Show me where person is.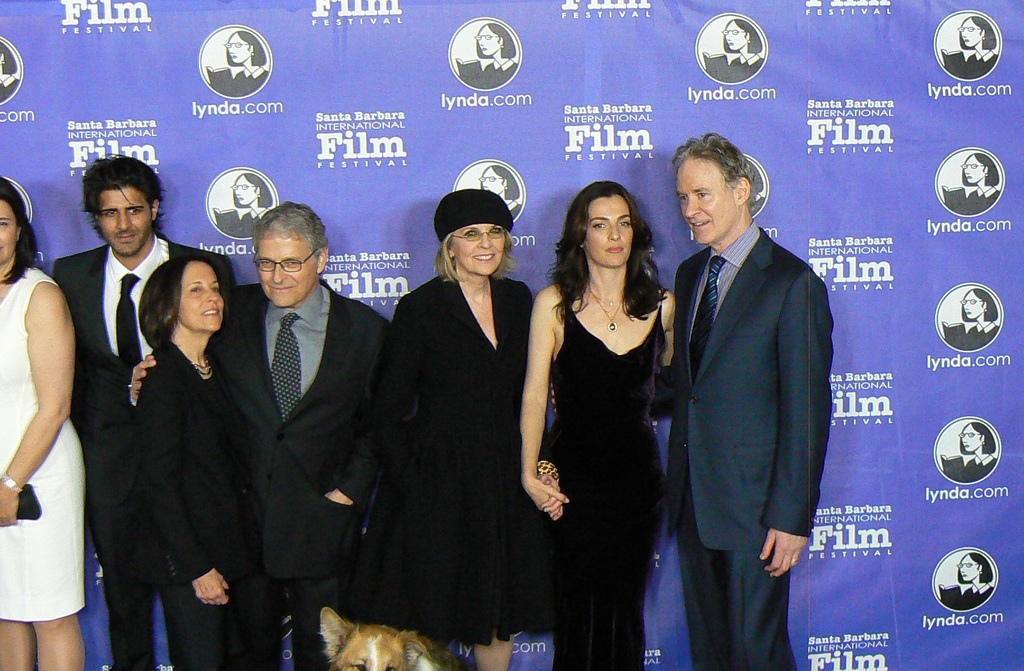
person is at select_region(960, 418, 996, 482).
